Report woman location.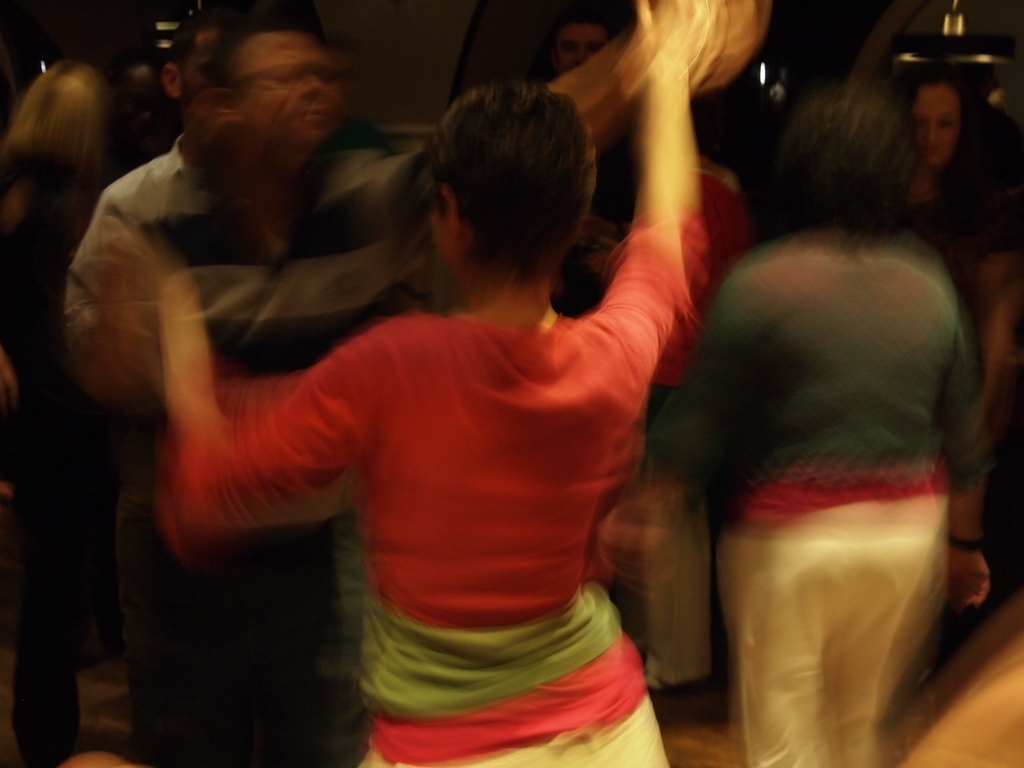
Report: (x1=895, y1=52, x2=1023, y2=465).
